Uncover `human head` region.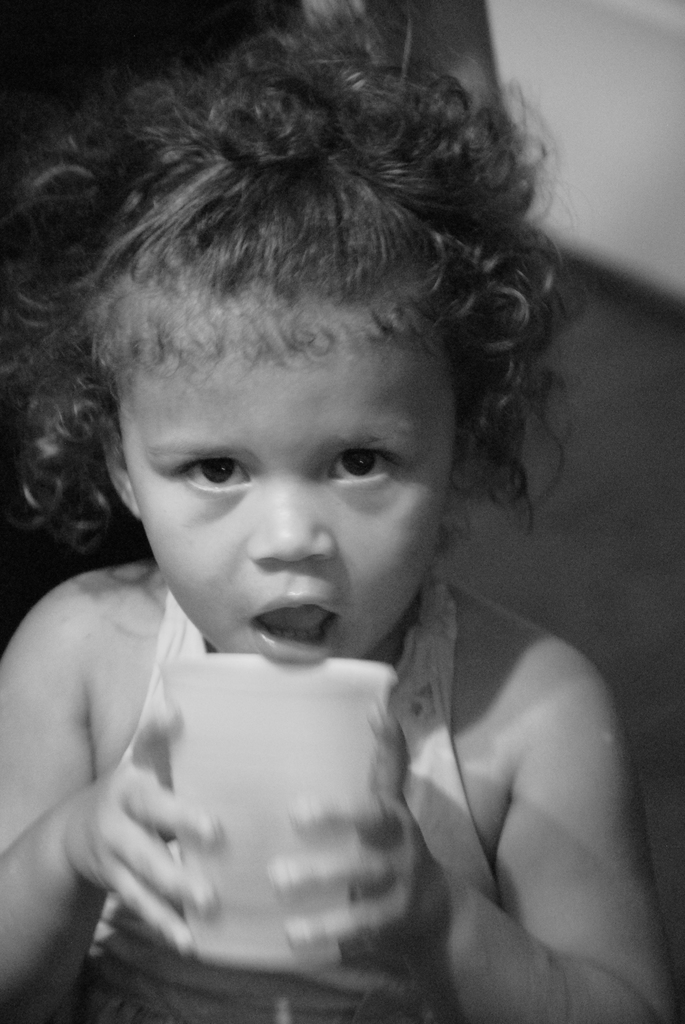
Uncovered: detection(88, 129, 490, 644).
